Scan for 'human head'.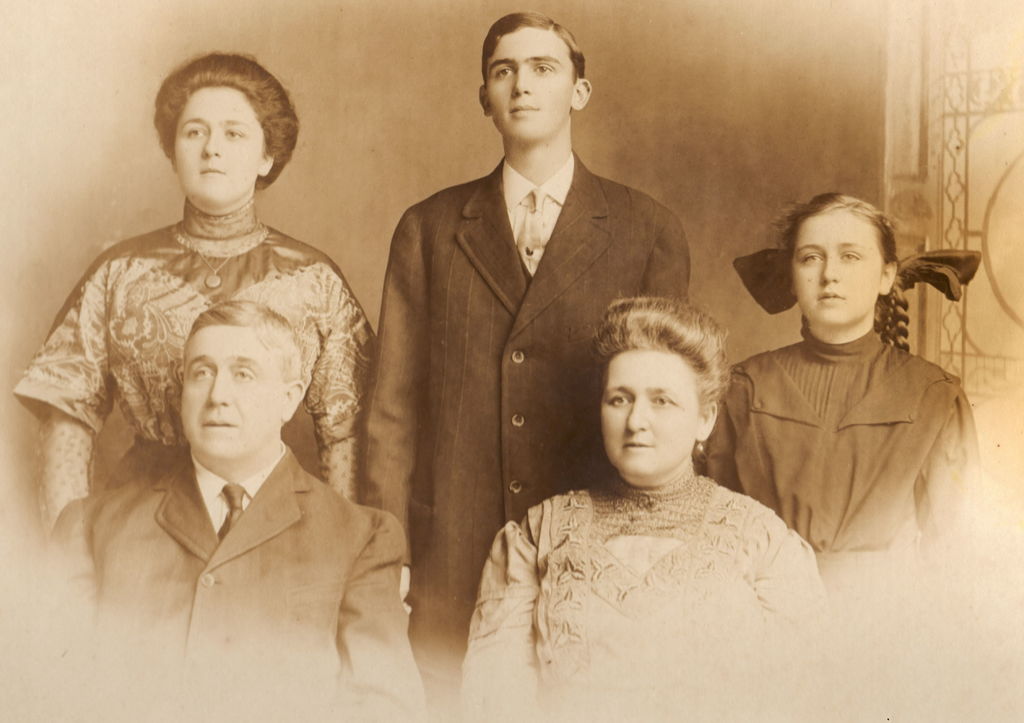
Scan result: bbox=(479, 14, 591, 140).
